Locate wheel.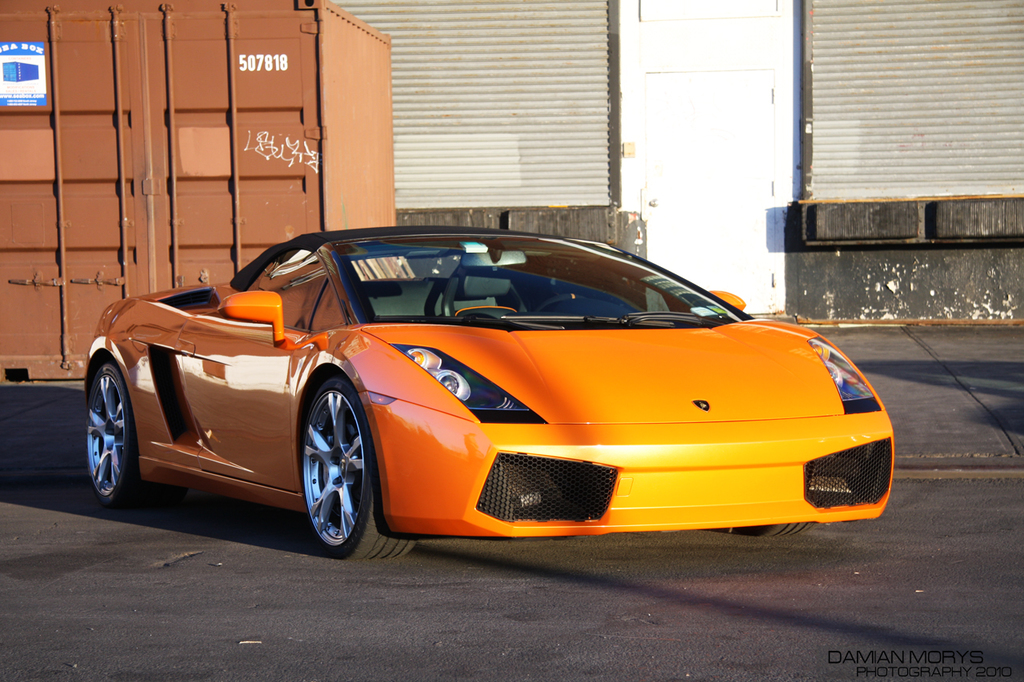
Bounding box: 288, 372, 363, 567.
